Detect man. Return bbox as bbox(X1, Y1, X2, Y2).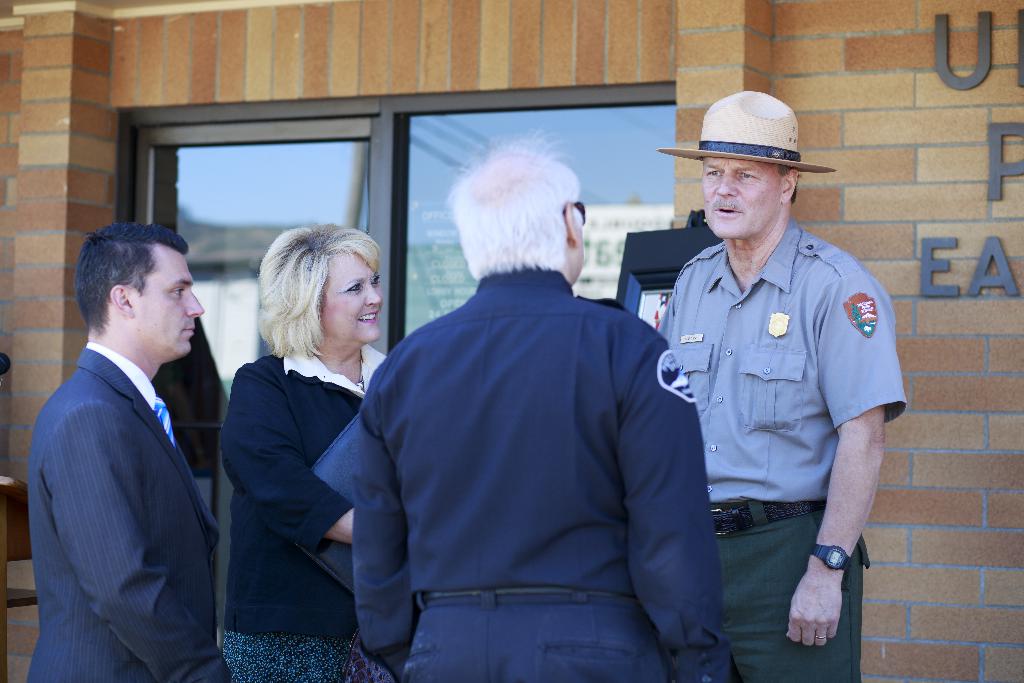
bbox(18, 197, 242, 675).
